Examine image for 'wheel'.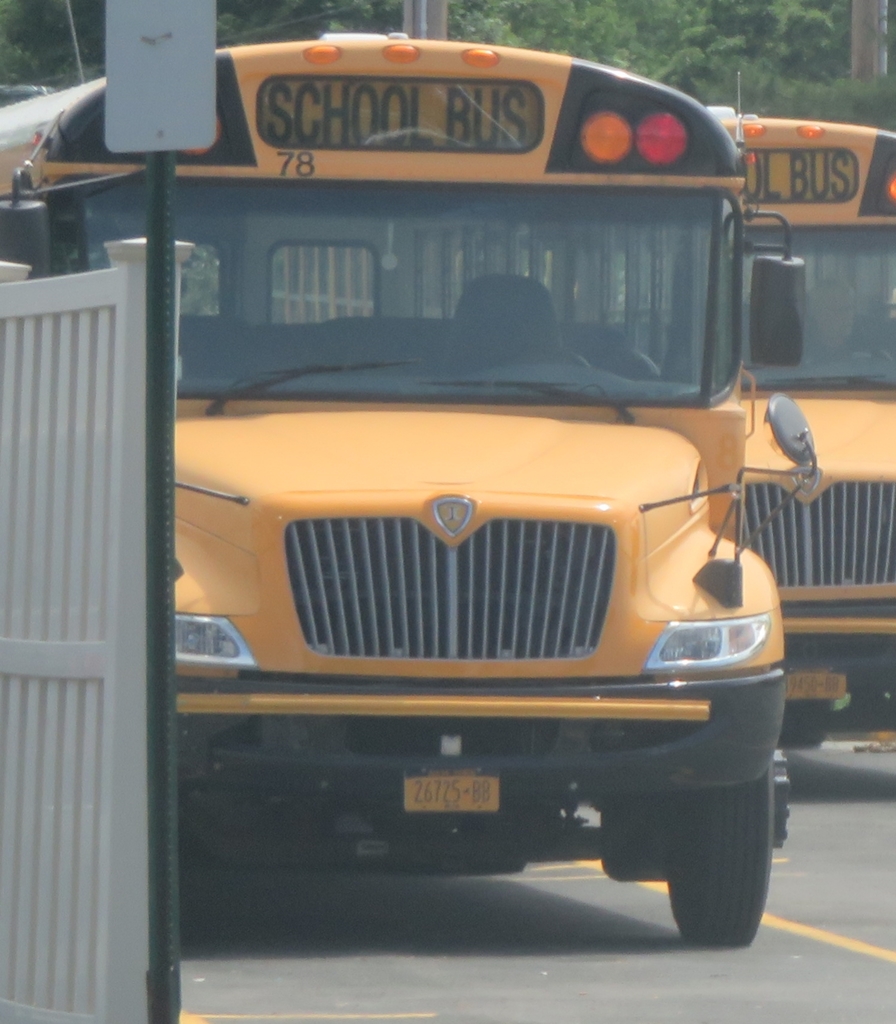
Examination result: locate(640, 740, 775, 935).
